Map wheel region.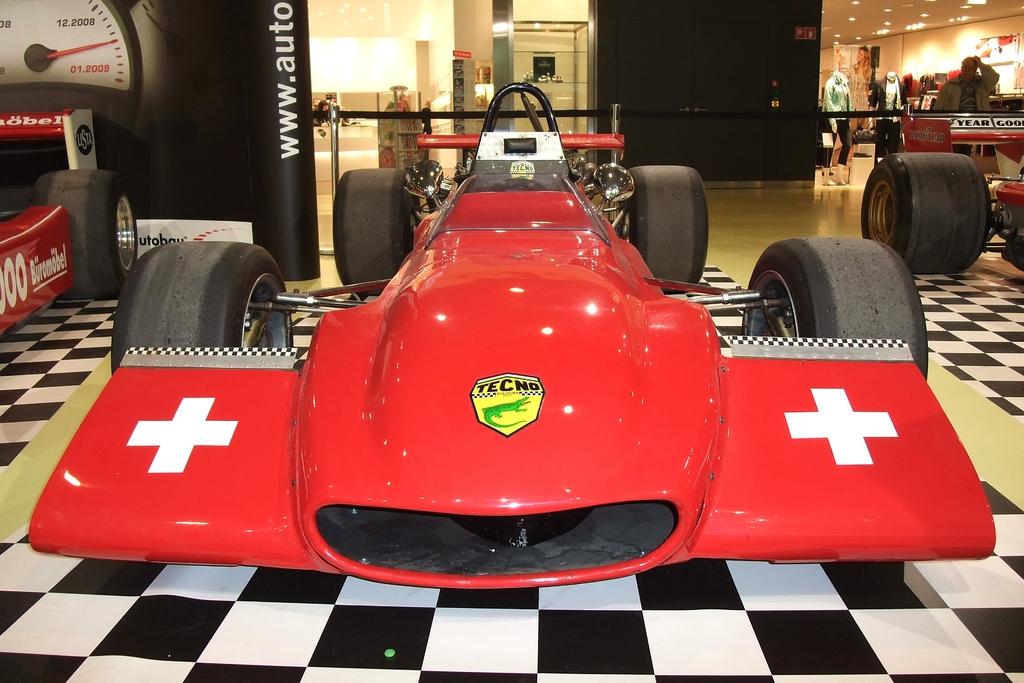
Mapped to x1=32 y1=167 x2=152 y2=302.
